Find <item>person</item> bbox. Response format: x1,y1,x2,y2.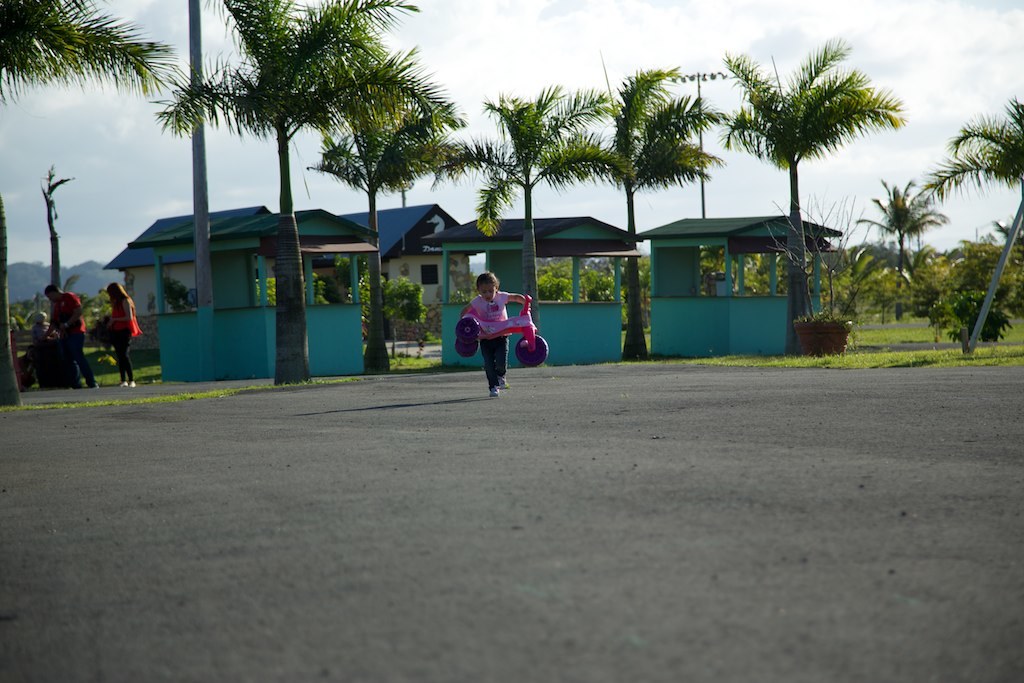
461,273,531,398.
